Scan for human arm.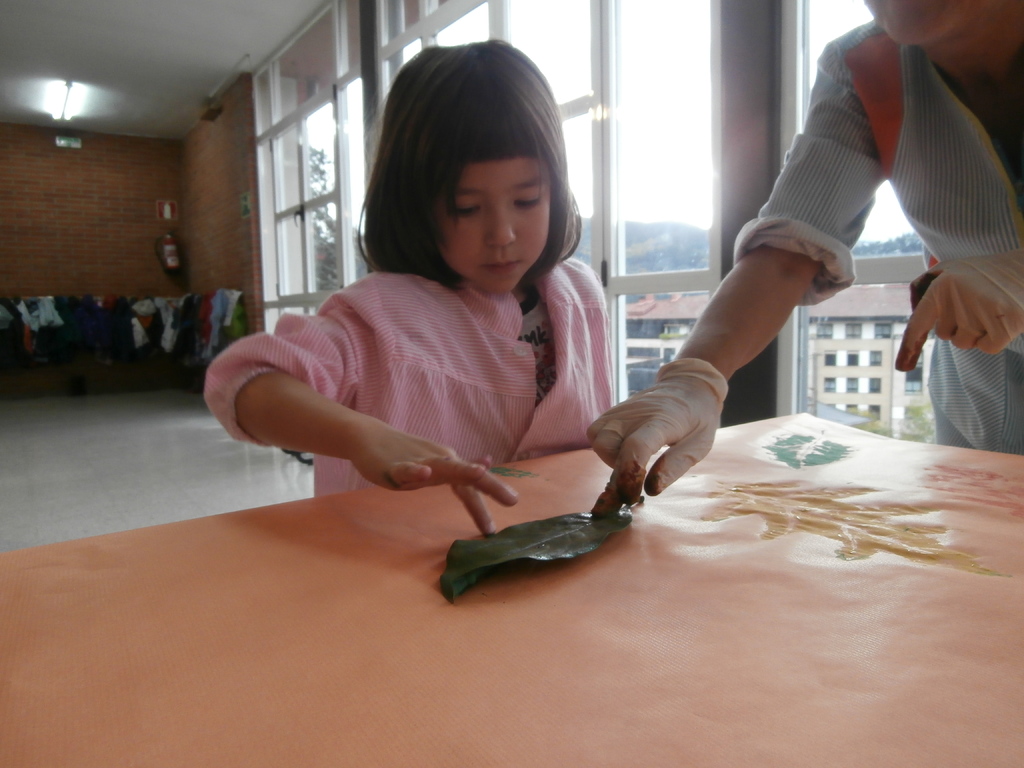
Scan result: [left=630, top=95, right=960, bottom=467].
